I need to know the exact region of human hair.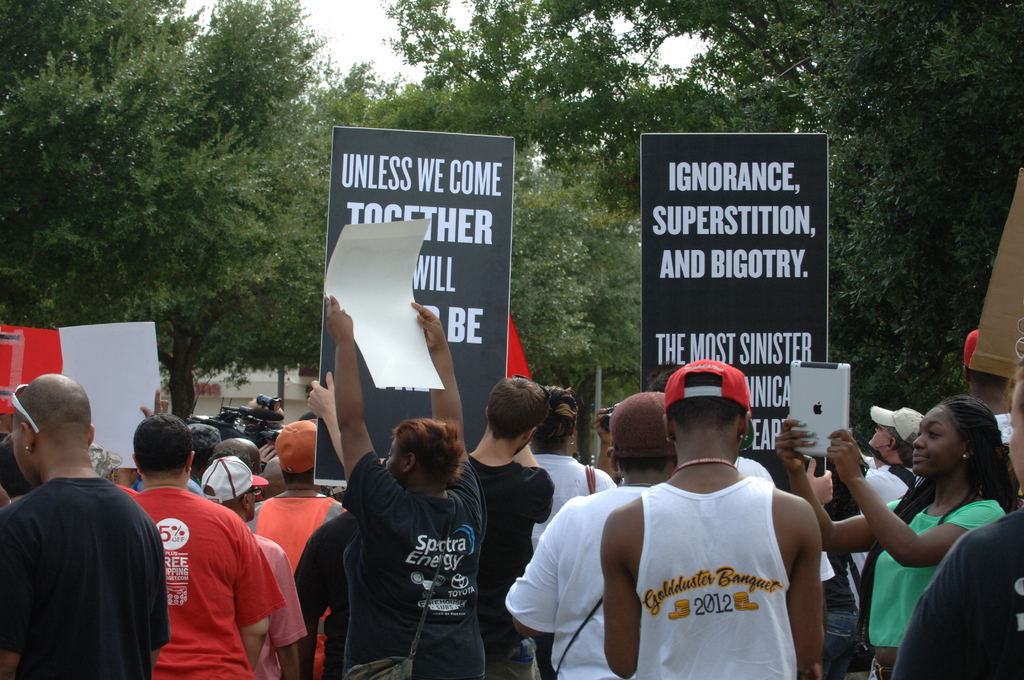
Region: <region>923, 416, 1006, 527</region>.
